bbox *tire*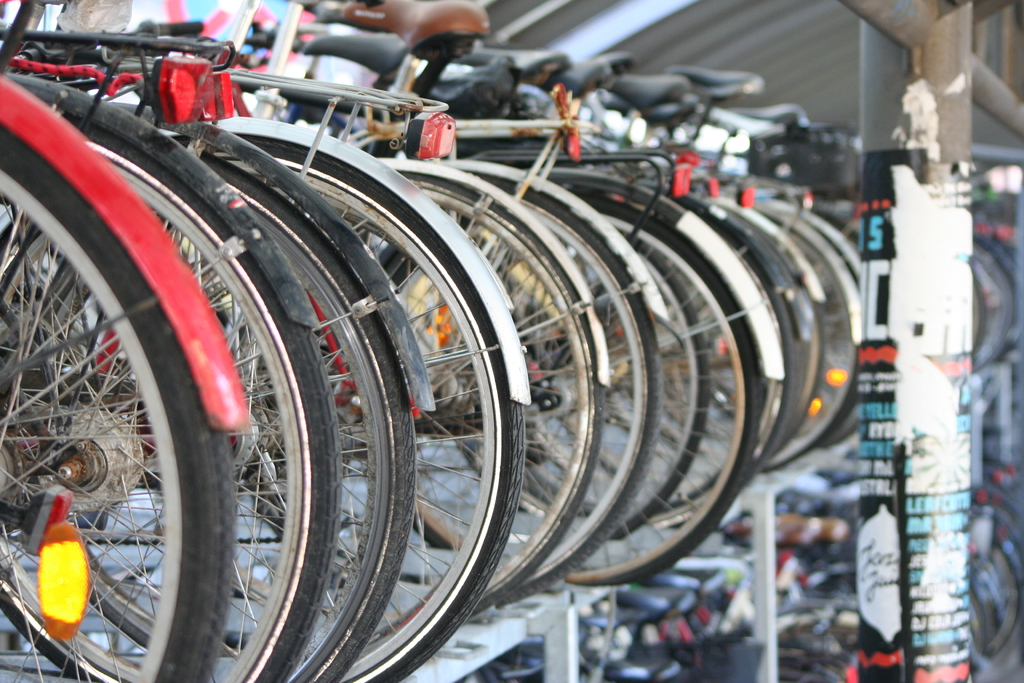
{"left": 971, "top": 488, "right": 1023, "bottom": 682}
